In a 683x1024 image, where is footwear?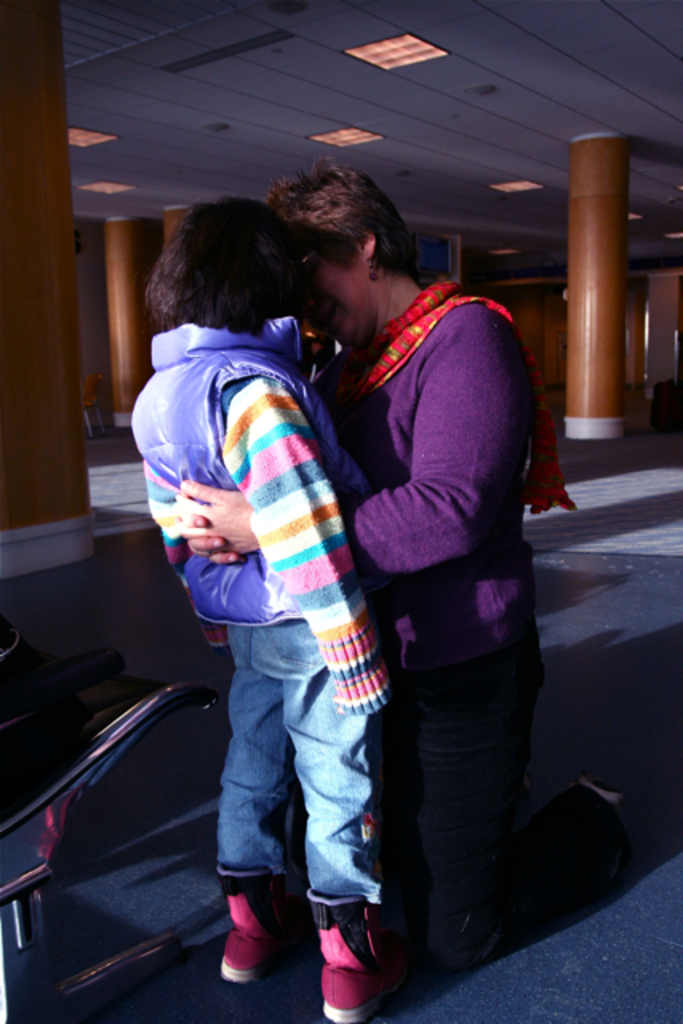
[left=210, top=861, right=277, bottom=981].
